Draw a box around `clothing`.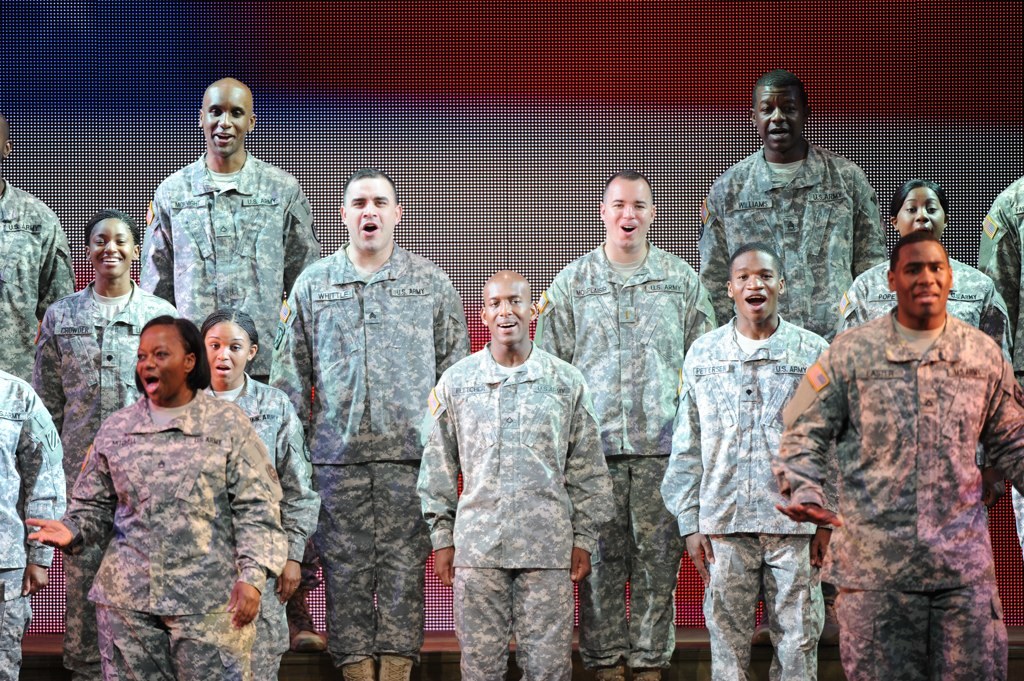
[left=973, top=177, right=1023, bottom=382].
